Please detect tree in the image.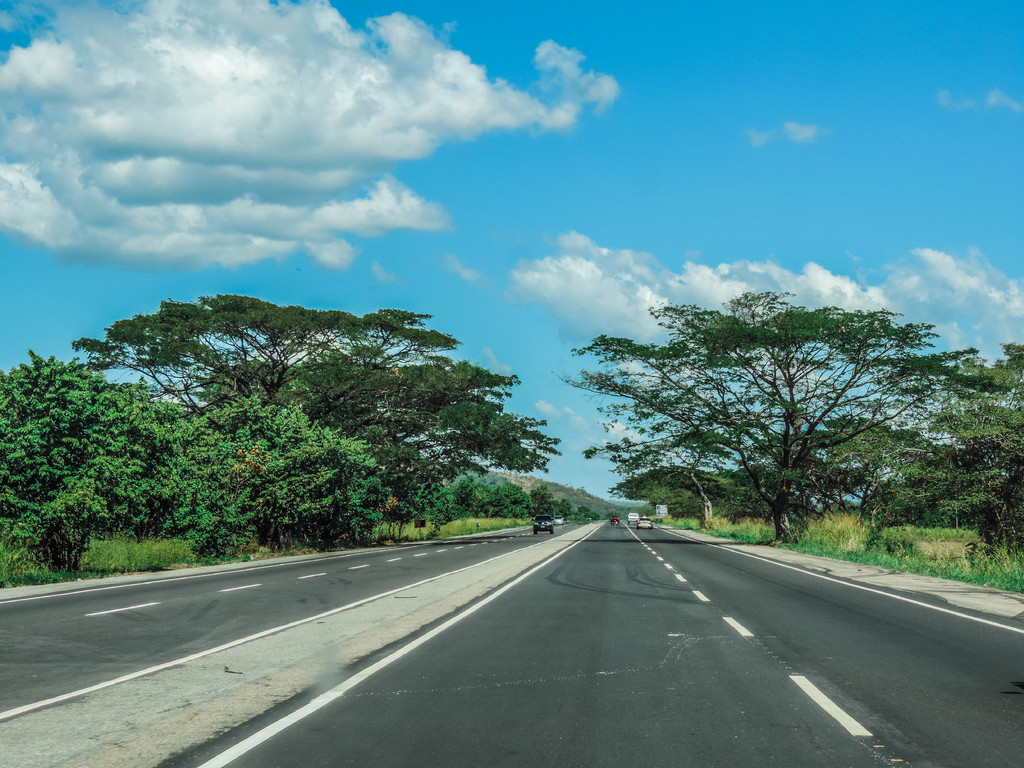
928/426/1023/550.
